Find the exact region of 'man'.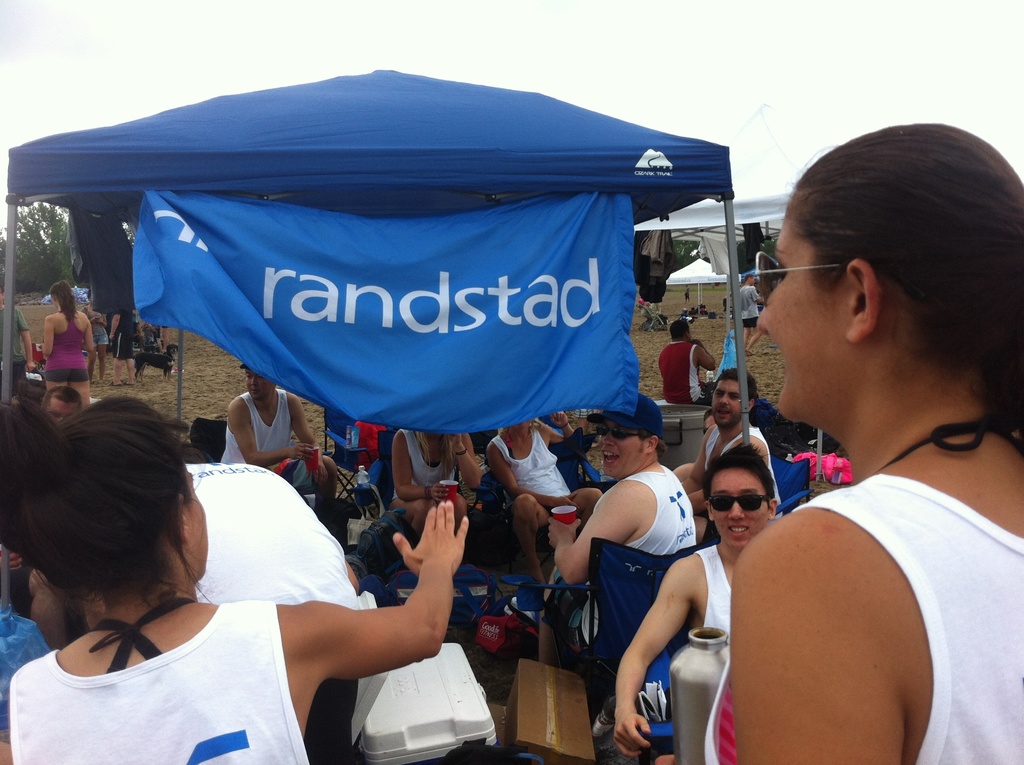
Exact region: {"left": 220, "top": 363, "right": 339, "bottom": 515}.
